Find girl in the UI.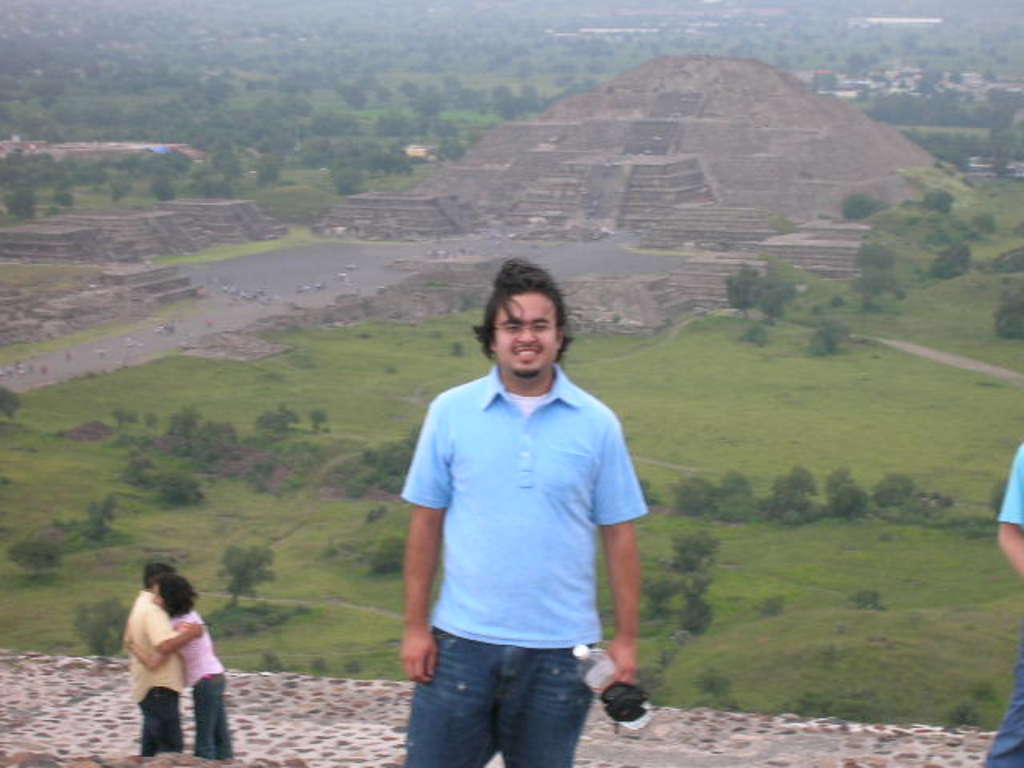
UI element at [122, 576, 235, 762].
